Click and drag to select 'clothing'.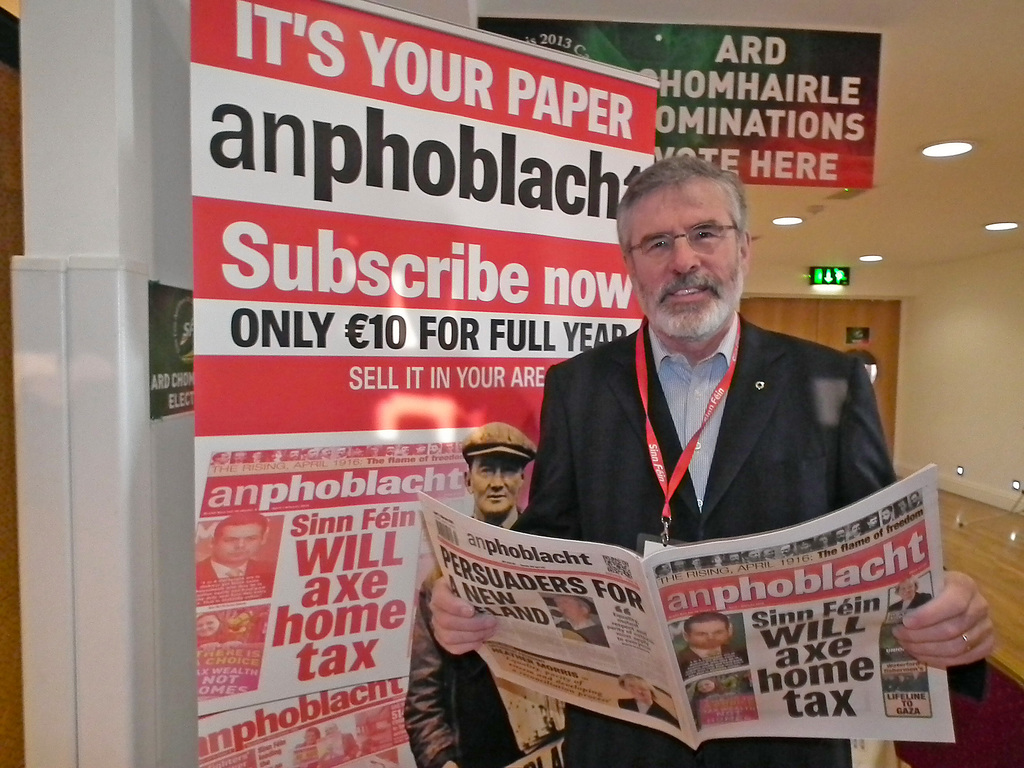
Selection: select_region(502, 311, 939, 767).
